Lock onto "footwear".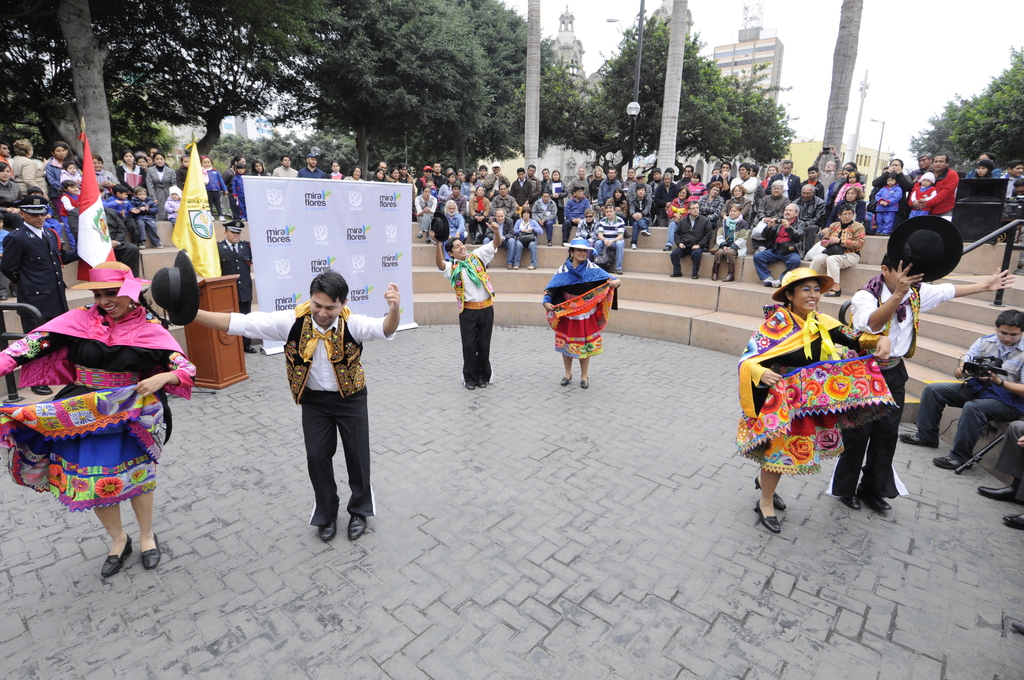
Locked: 902:430:934:446.
